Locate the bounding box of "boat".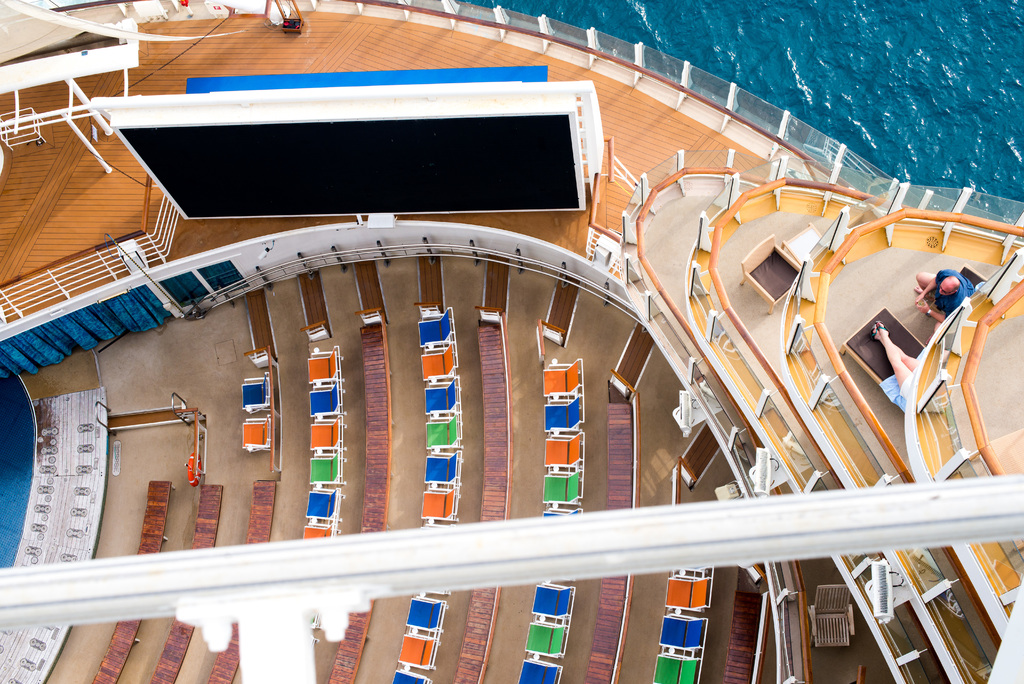
Bounding box: box(0, 0, 1023, 683).
